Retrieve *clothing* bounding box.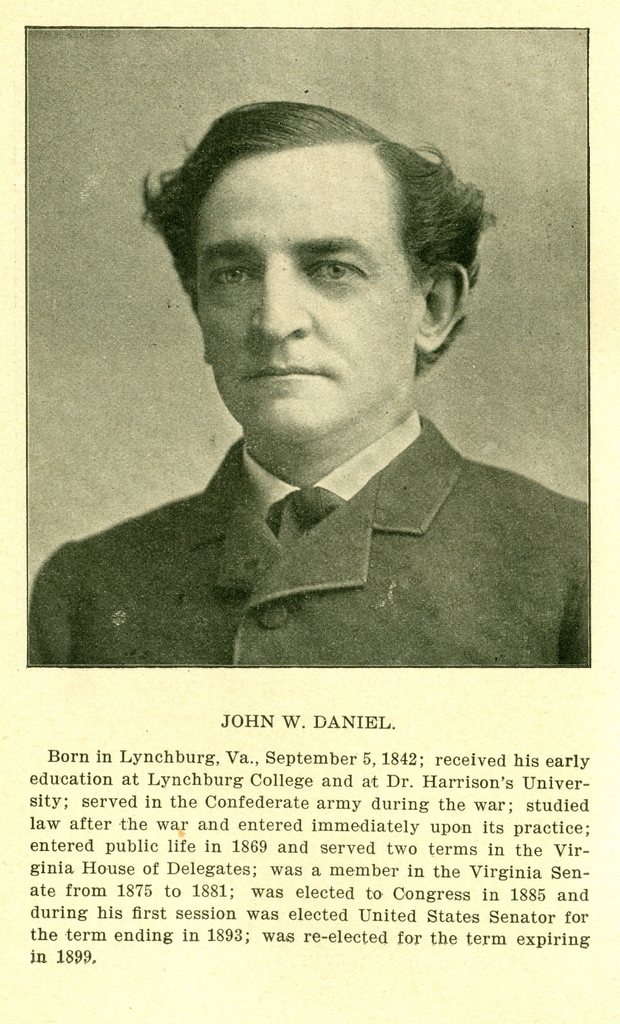
Bounding box: <region>22, 391, 601, 672</region>.
